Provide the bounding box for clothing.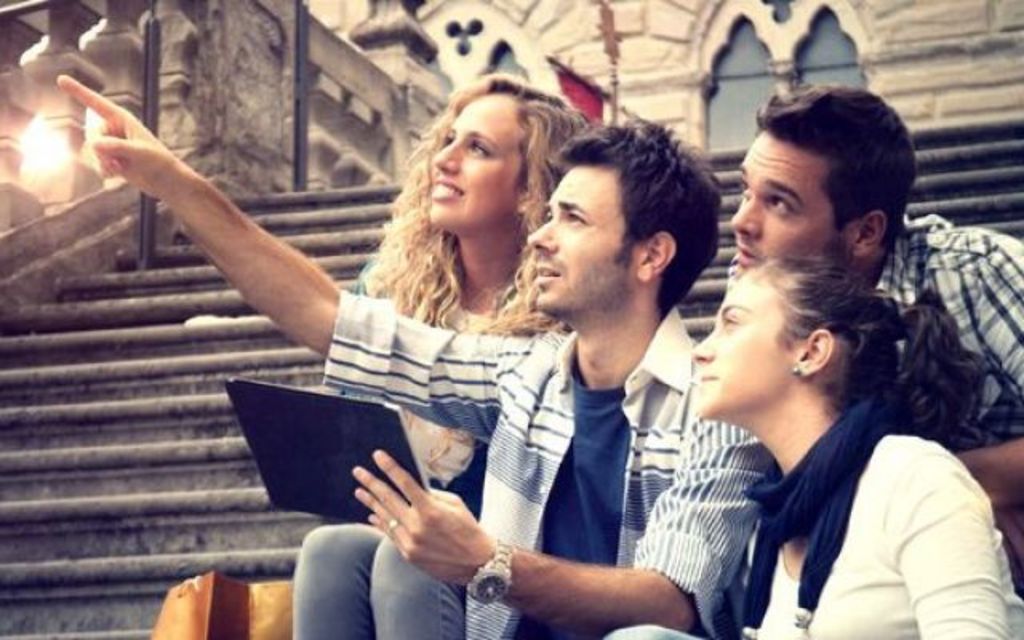
293/248/555/638.
